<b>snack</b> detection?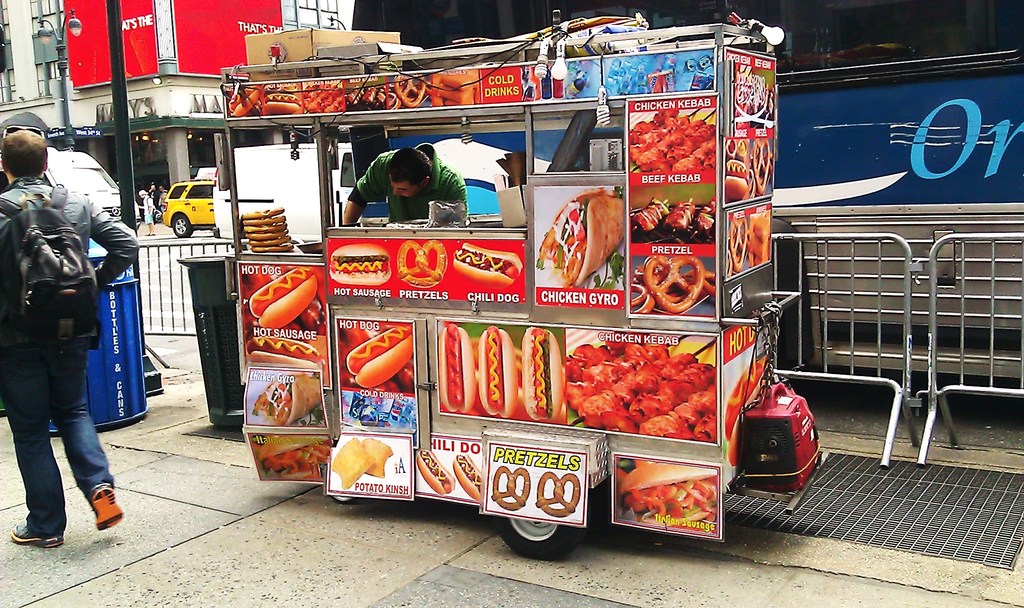
630:198:672:233
